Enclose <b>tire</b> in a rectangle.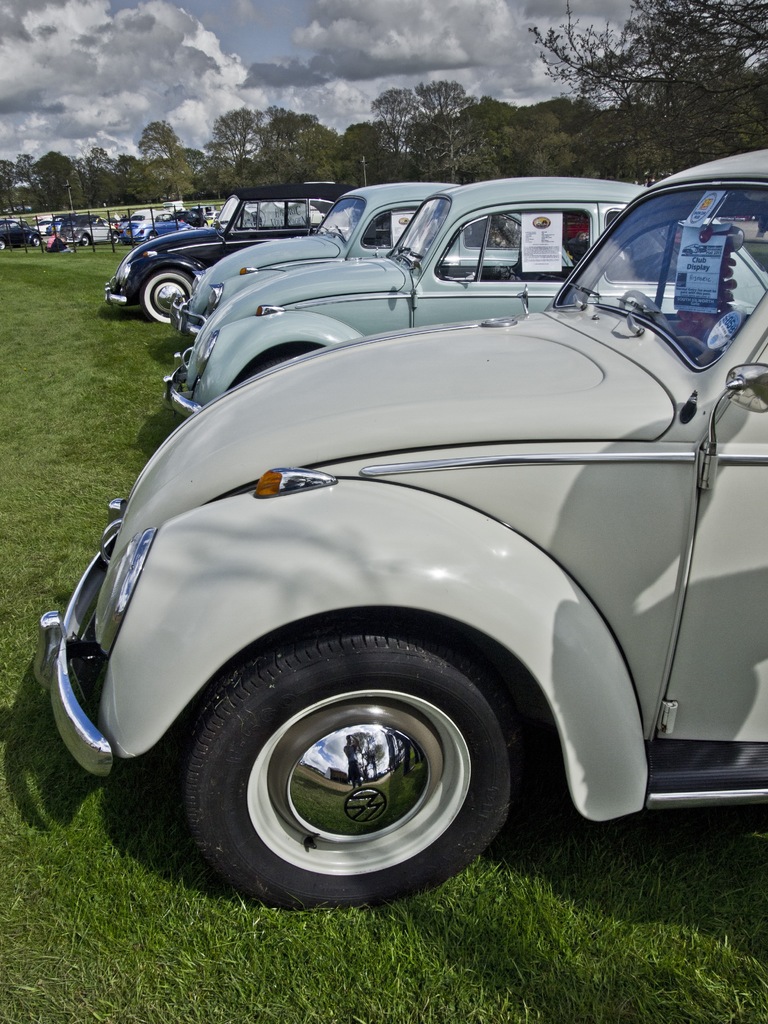
select_region(145, 613, 540, 895).
